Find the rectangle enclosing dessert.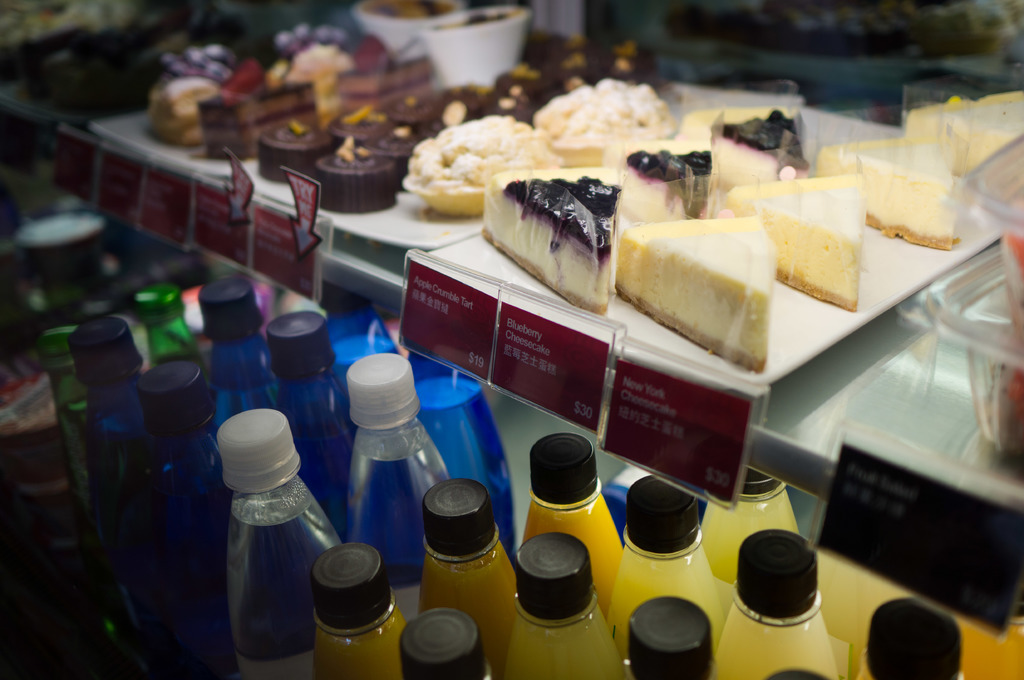
l=484, t=154, r=628, b=305.
